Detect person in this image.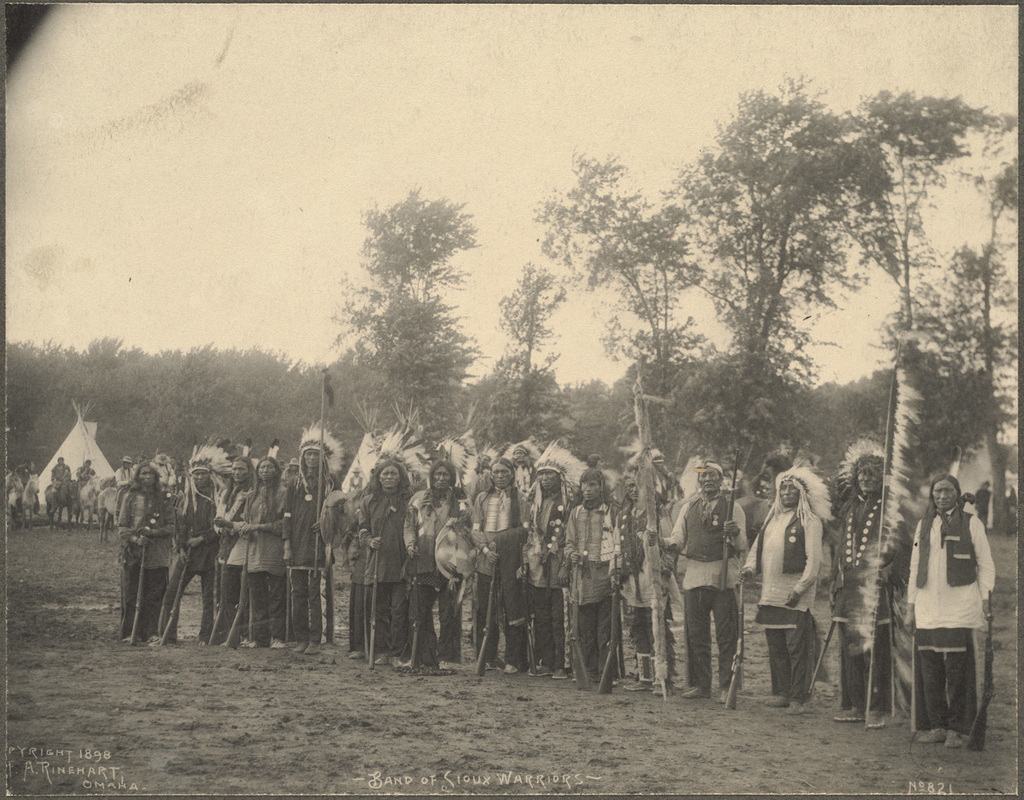
Detection: (x1=900, y1=473, x2=995, y2=750).
